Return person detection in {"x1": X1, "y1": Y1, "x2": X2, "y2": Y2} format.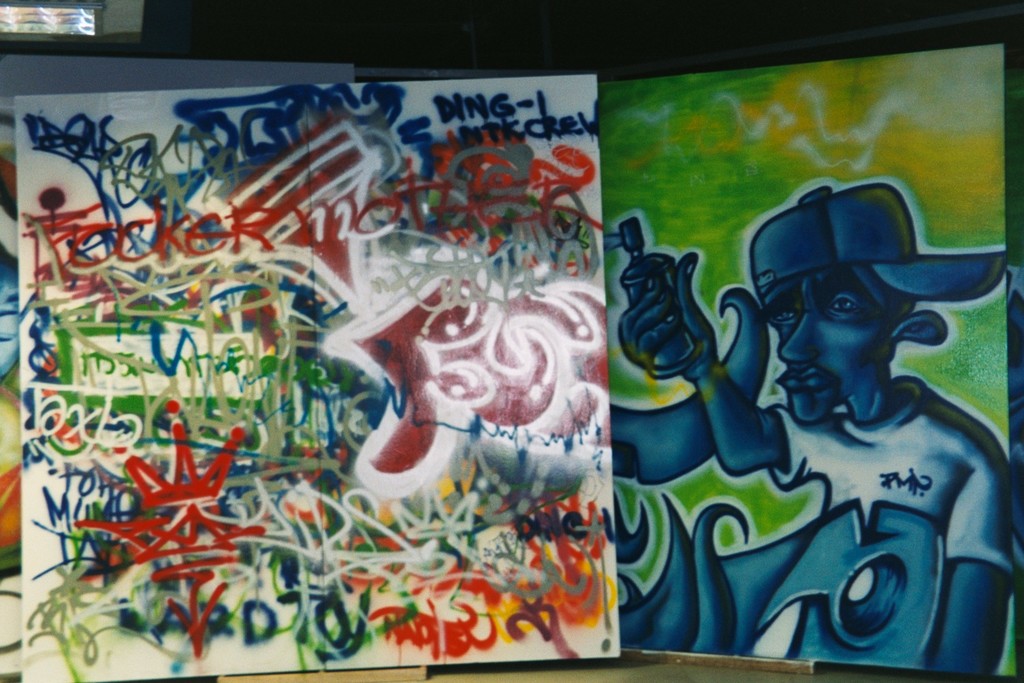
{"x1": 625, "y1": 107, "x2": 978, "y2": 680}.
